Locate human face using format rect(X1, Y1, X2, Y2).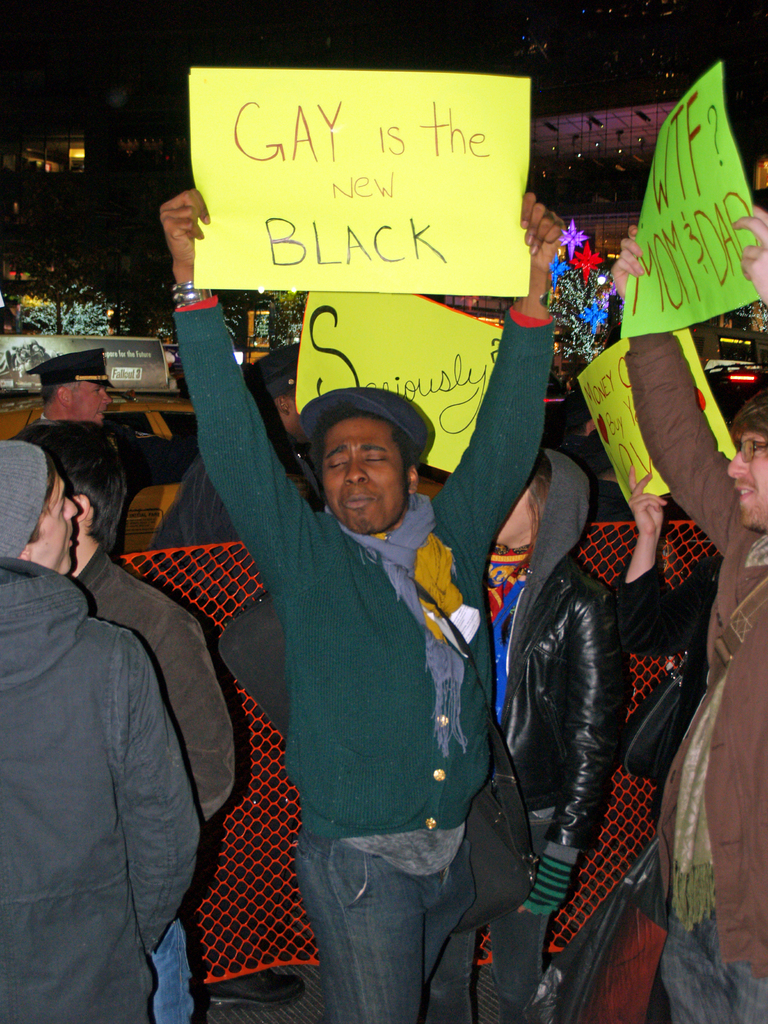
rect(493, 494, 525, 543).
